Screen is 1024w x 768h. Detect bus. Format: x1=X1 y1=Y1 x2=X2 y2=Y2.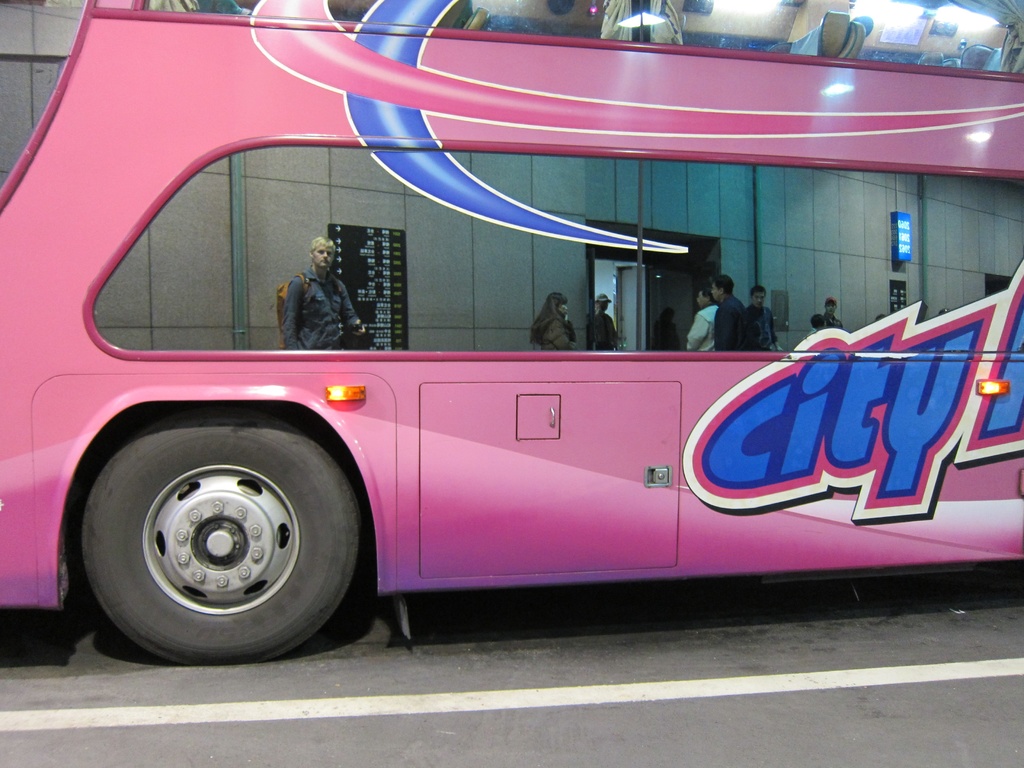
x1=0 y1=0 x2=1023 y2=669.
